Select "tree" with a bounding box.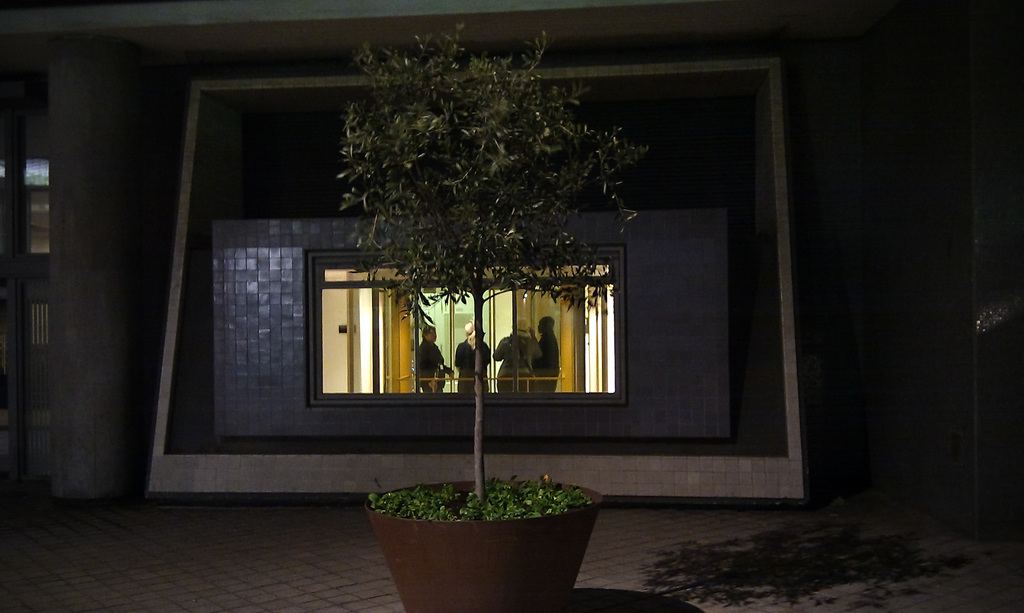
[left=335, top=22, right=643, bottom=503].
